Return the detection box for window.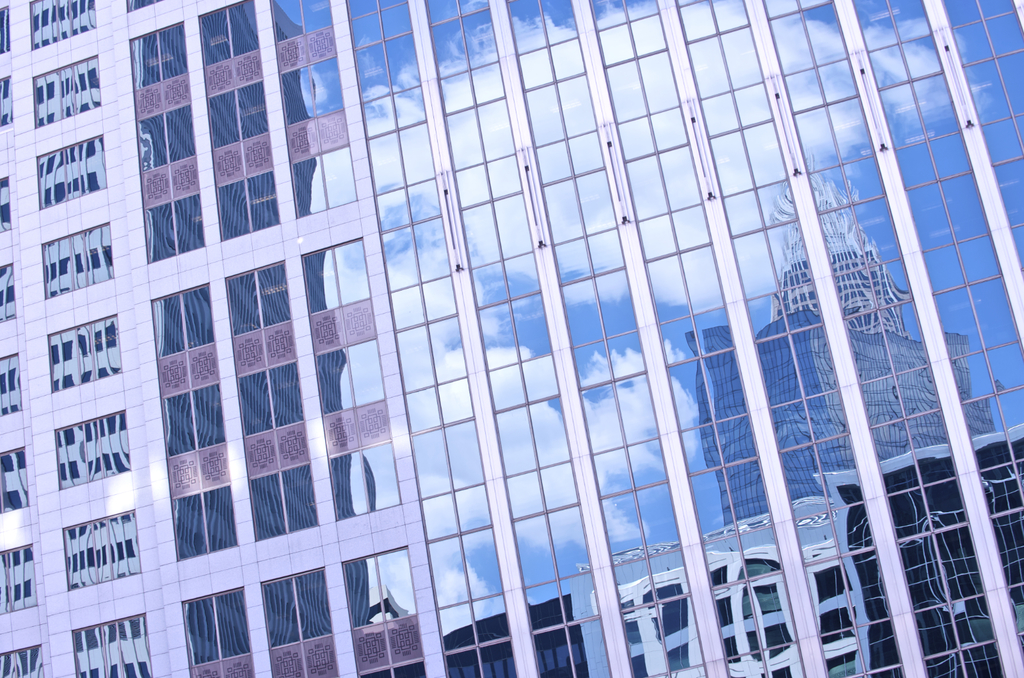
bbox=[0, 175, 10, 235].
